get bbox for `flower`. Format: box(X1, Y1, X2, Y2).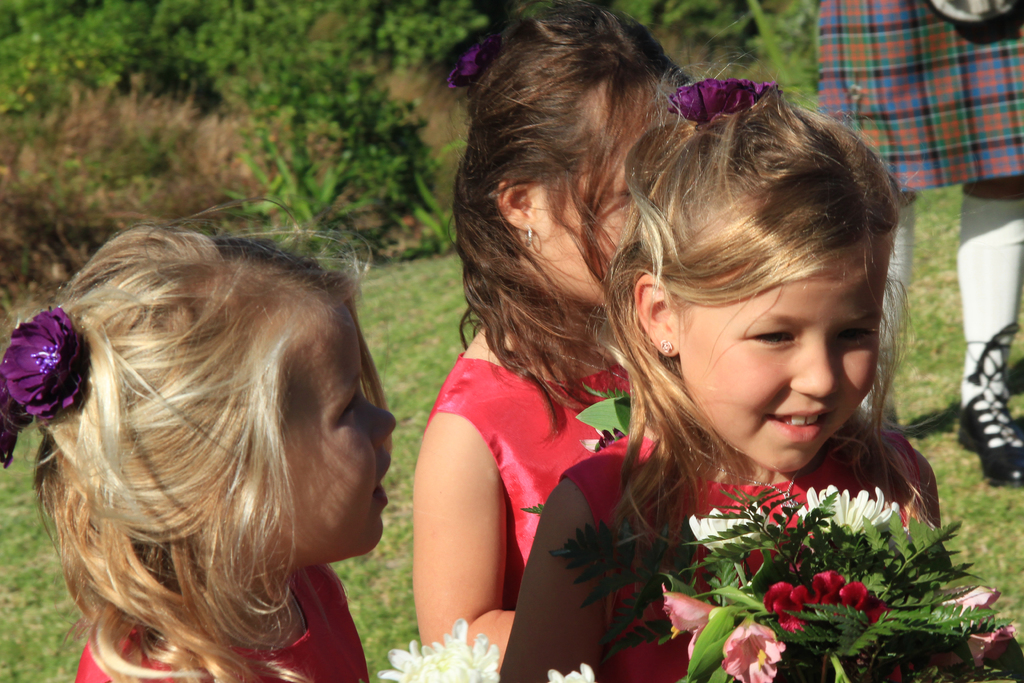
box(771, 567, 892, 638).
